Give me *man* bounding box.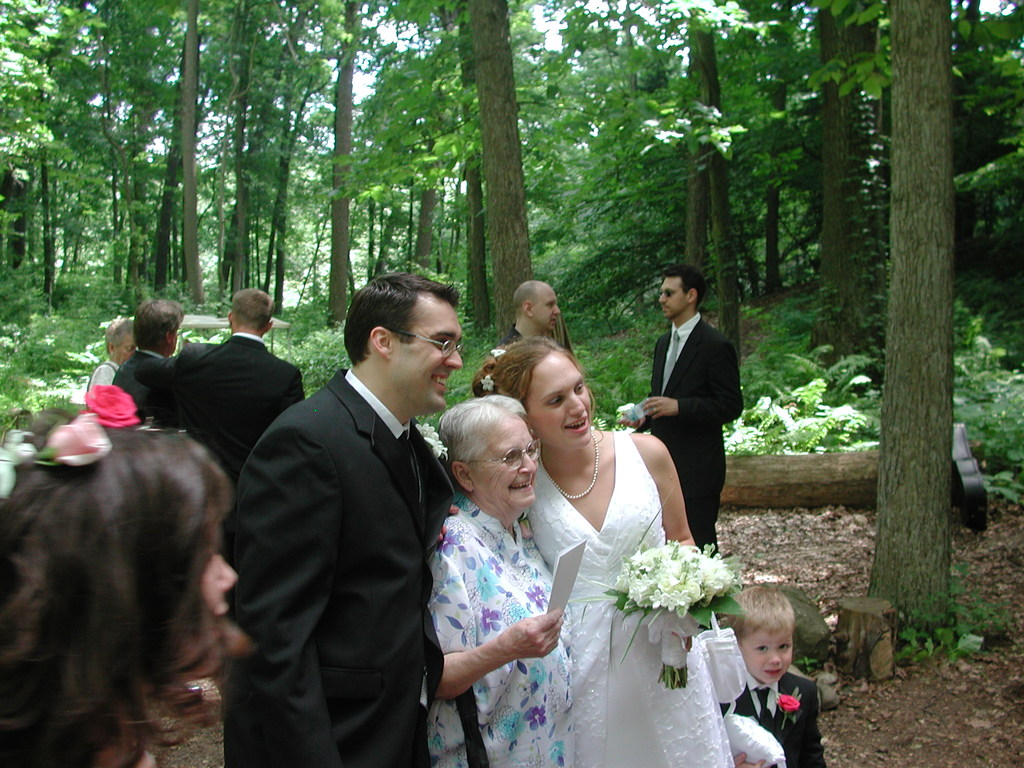
bbox(106, 289, 164, 410).
